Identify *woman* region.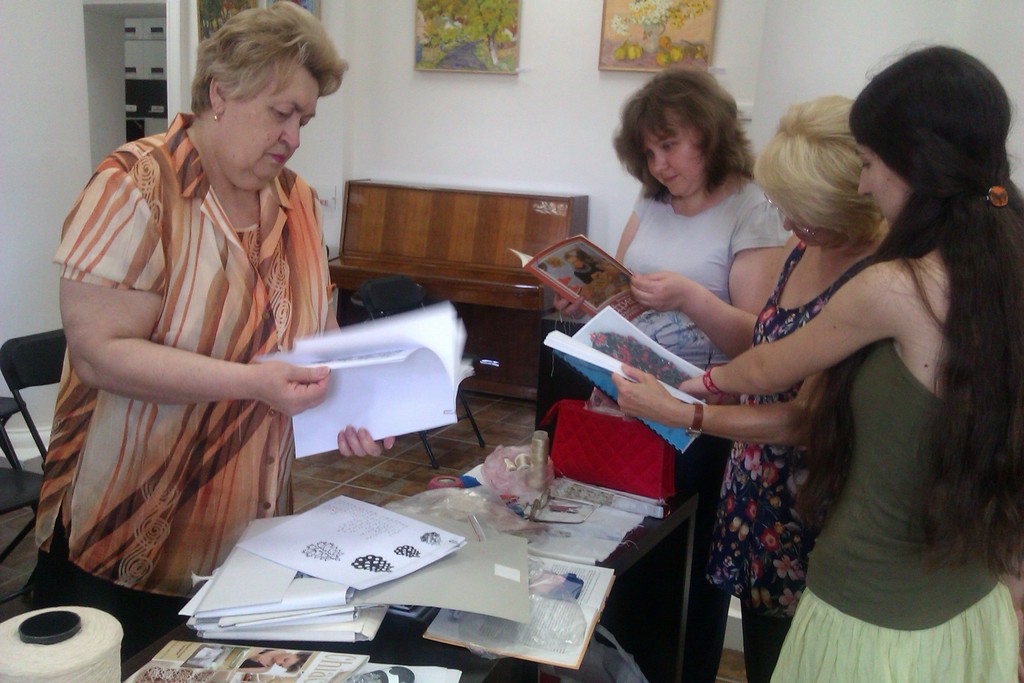
Region: l=611, t=86, r=897, b=682.
